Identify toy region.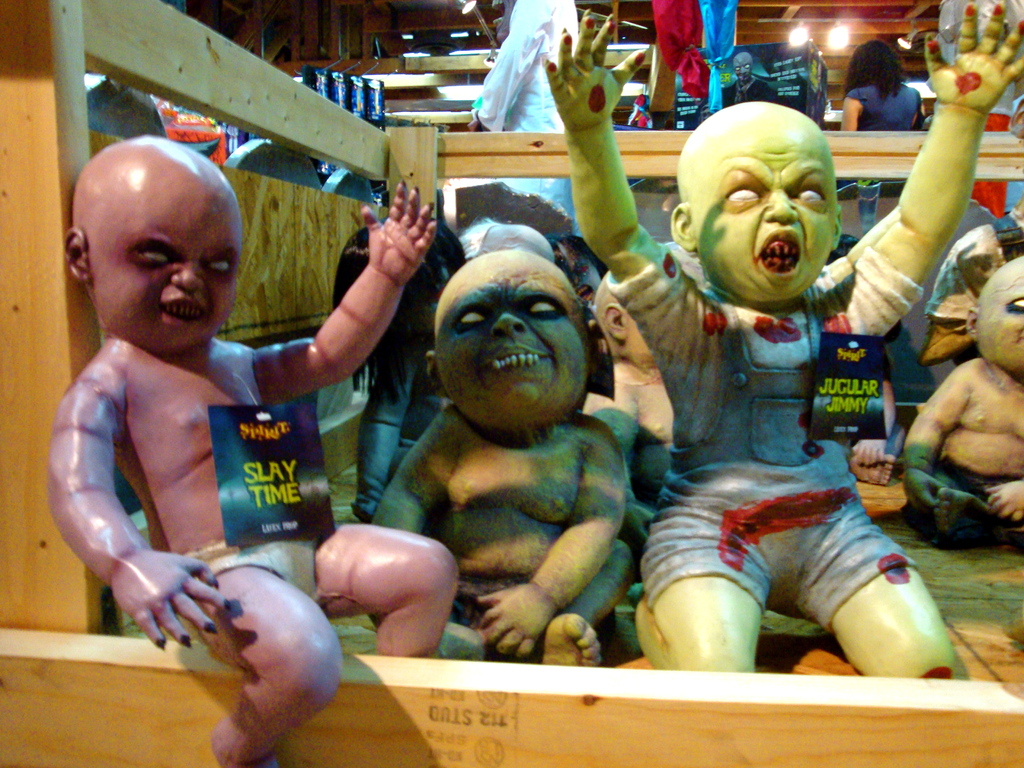
Region: pyautogui.locateOnScreen(810, 233, 906, 528).
